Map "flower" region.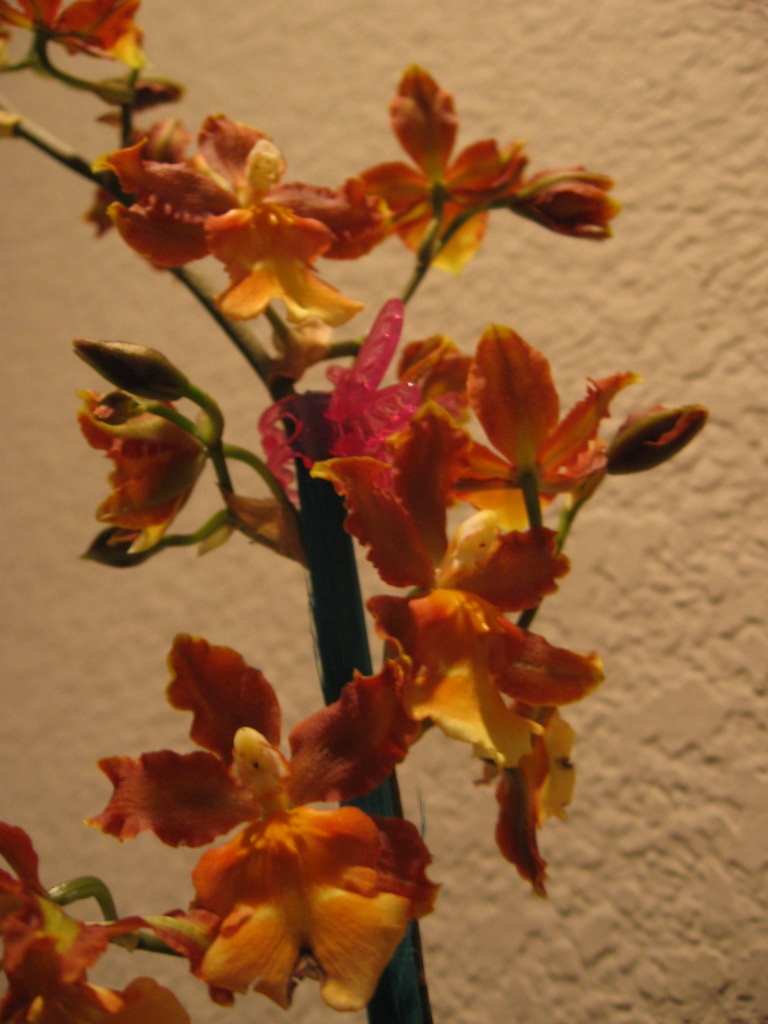
Mapped to (406,317,644,537).
